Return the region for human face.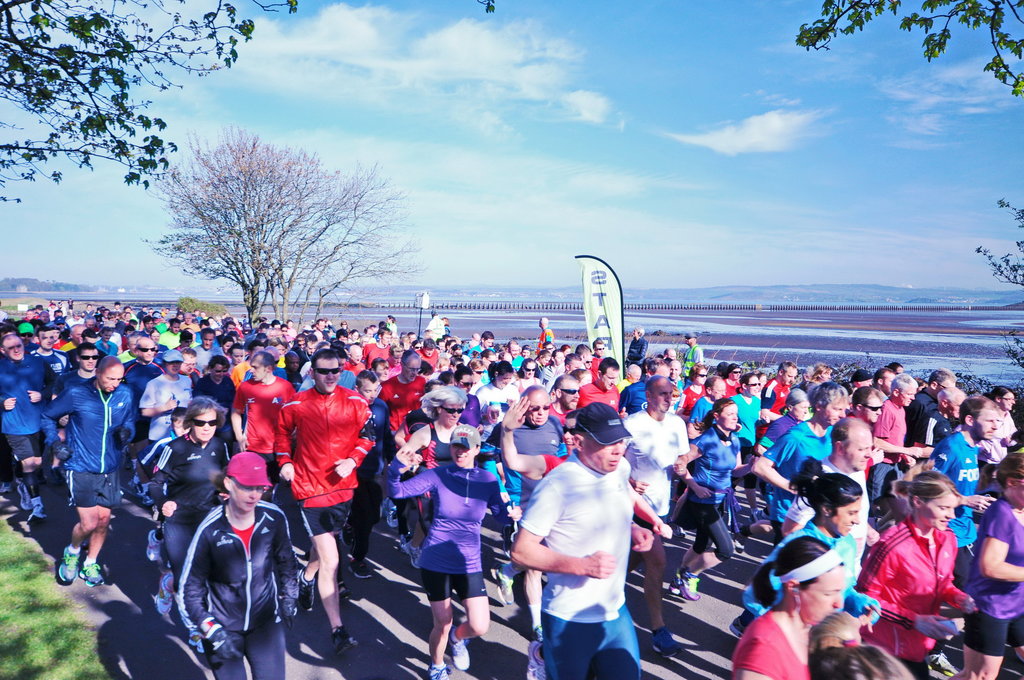
[650,376,671,416].
